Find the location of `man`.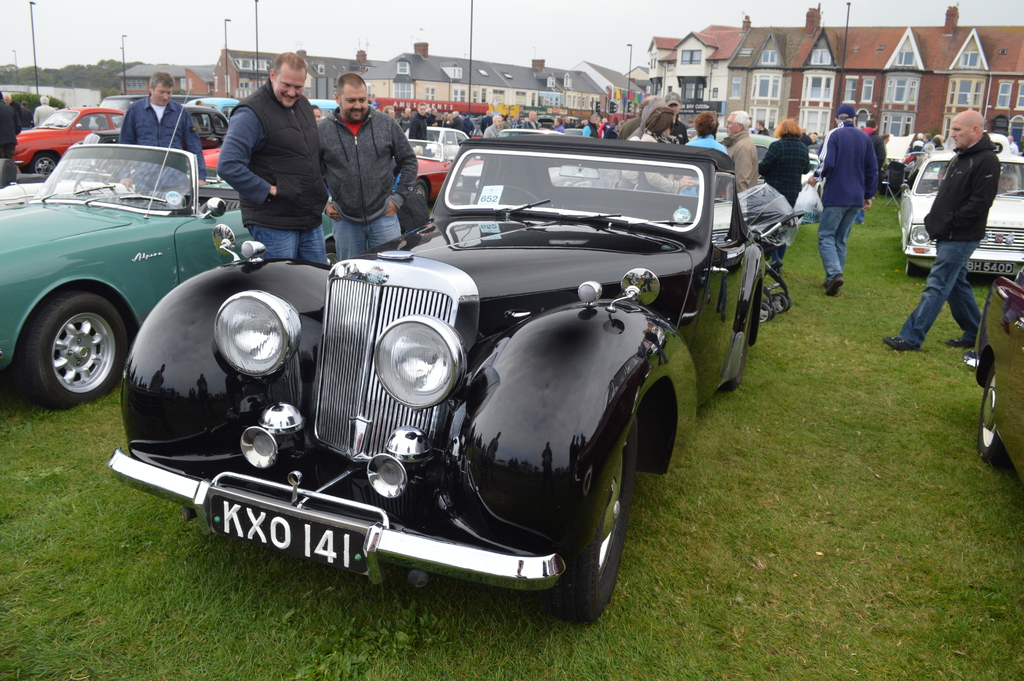
Location: box(445, 109, 463, 133).
